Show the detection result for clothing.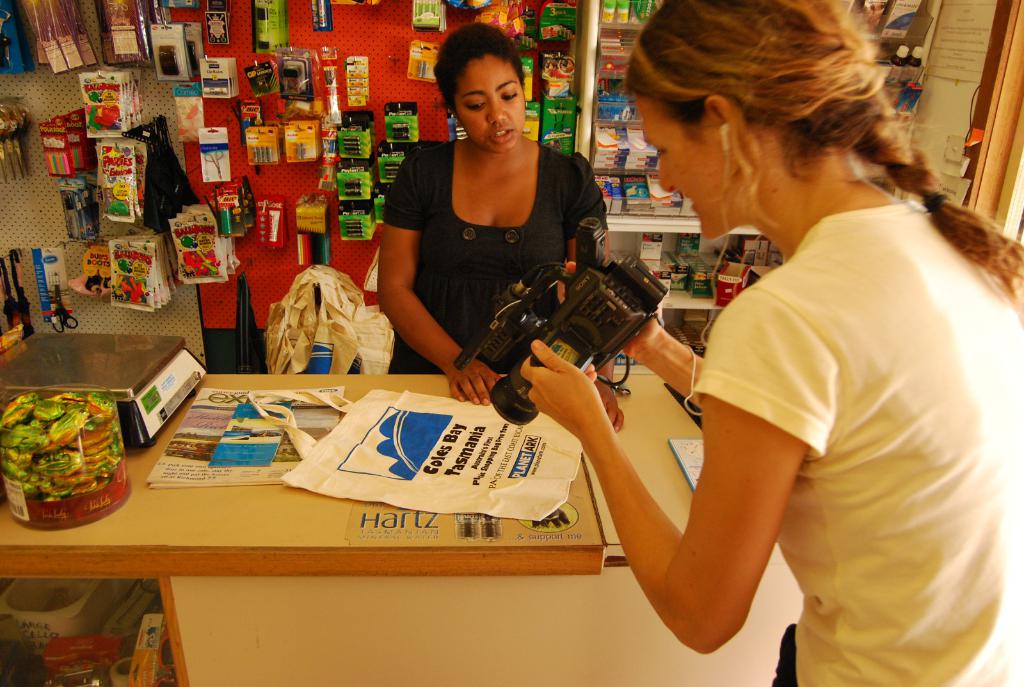
bbox(689, 200, 1023, 686).
